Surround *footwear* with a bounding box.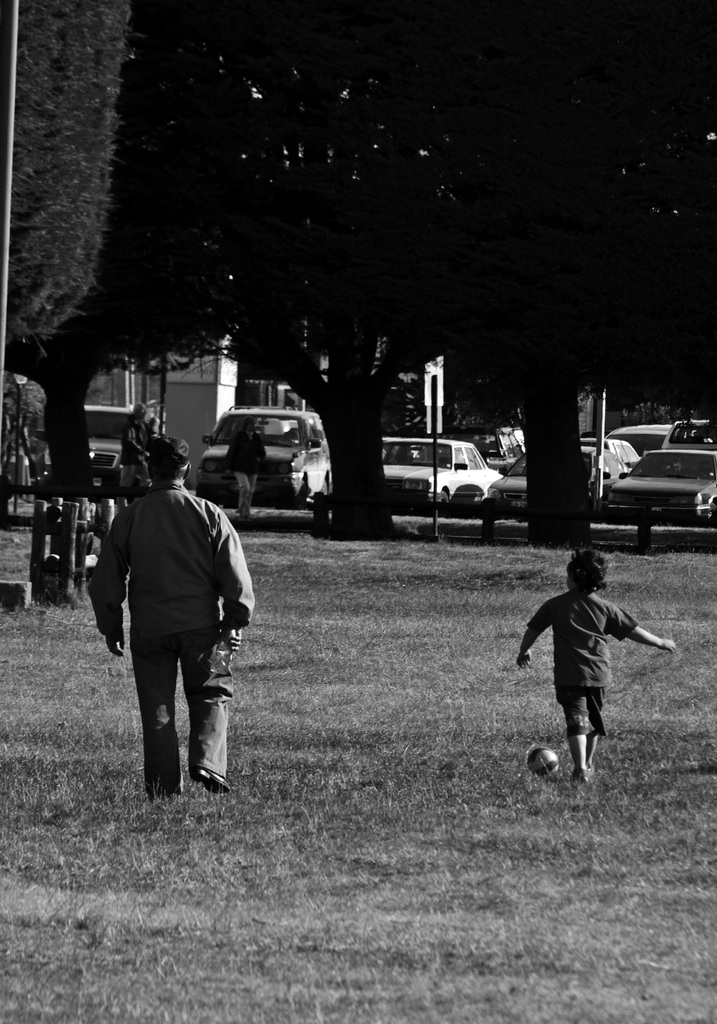
[x1=572, y1=767, x2=591, y2=787].
